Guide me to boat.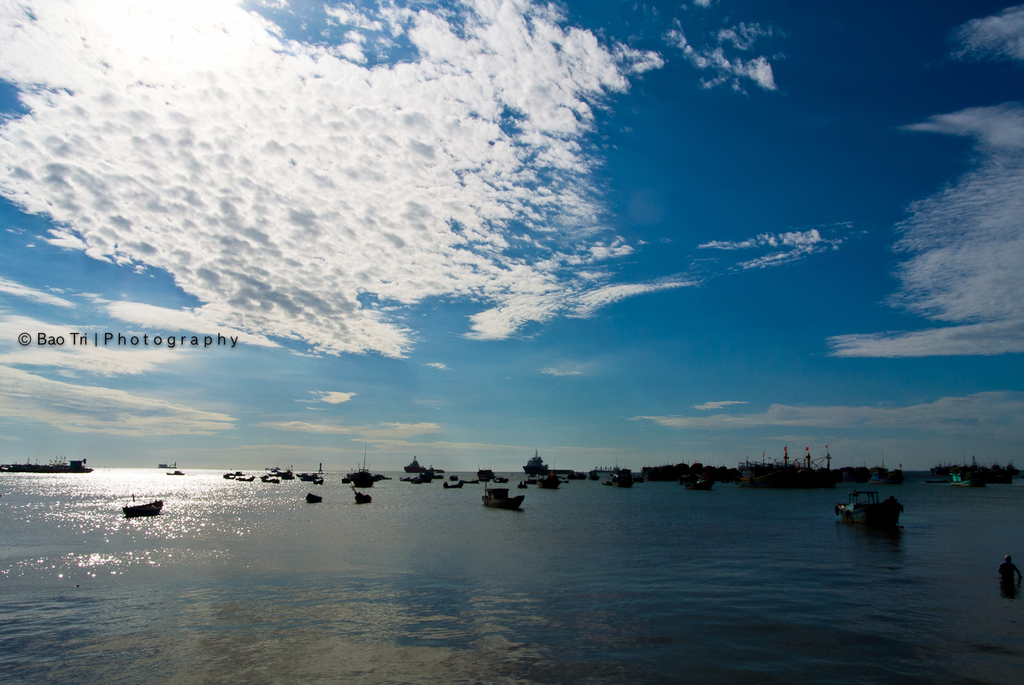
Guidance: crop(613, 471, 630, 486).
